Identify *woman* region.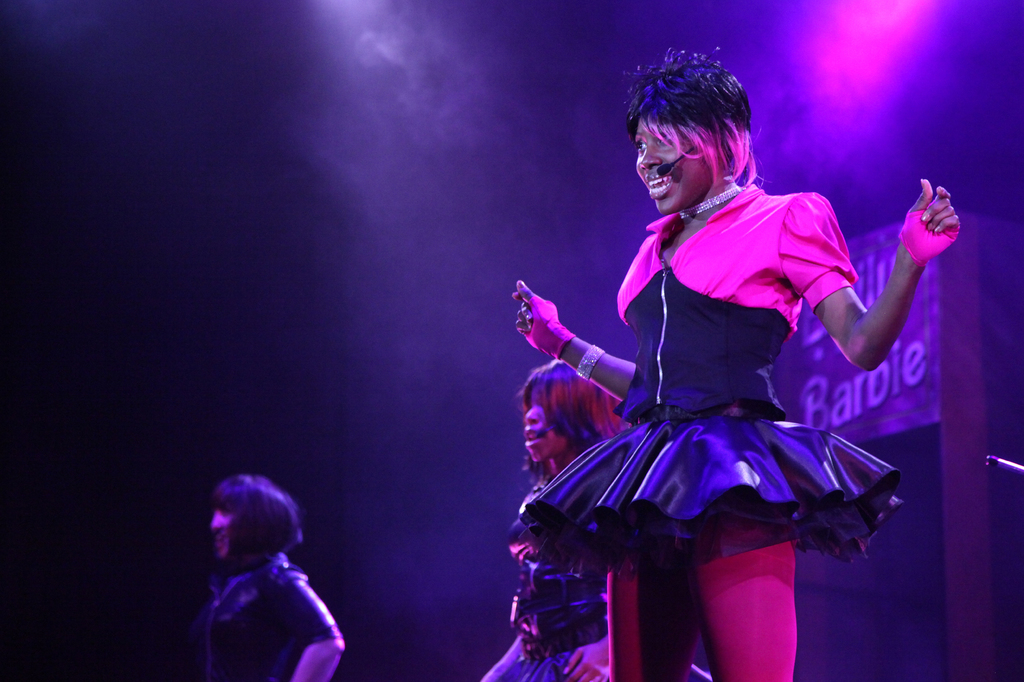
Region: crop(506, 53, 909, 667).
